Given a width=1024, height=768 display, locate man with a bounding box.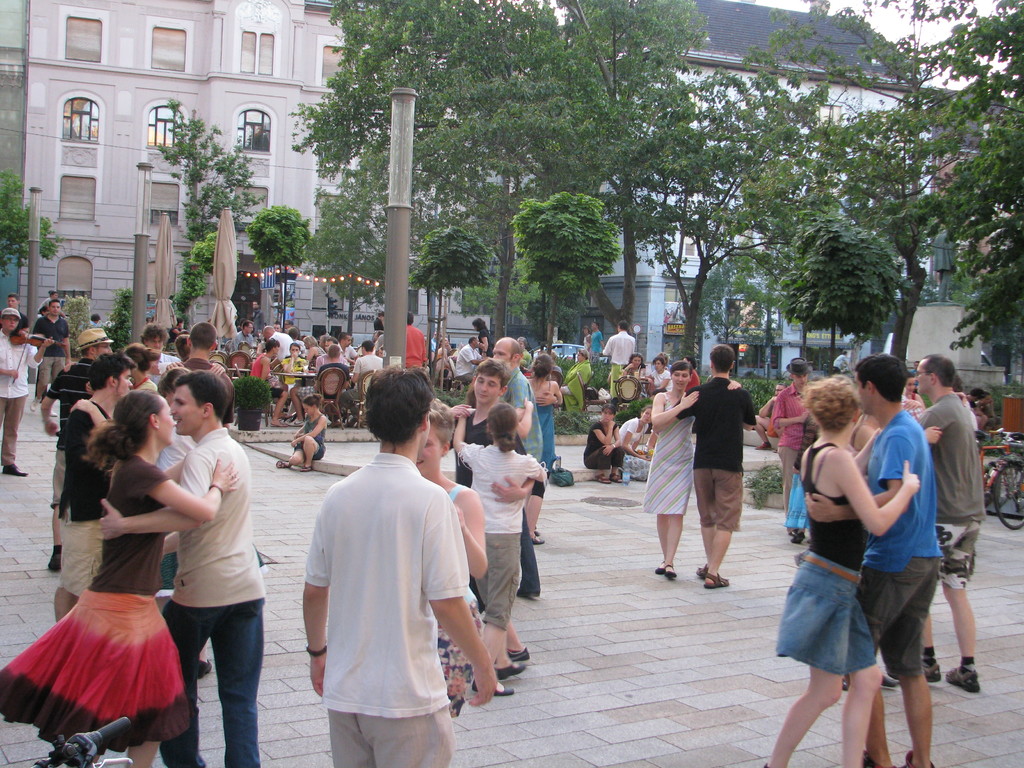
Located: <box>252,301,268,332</box>.
